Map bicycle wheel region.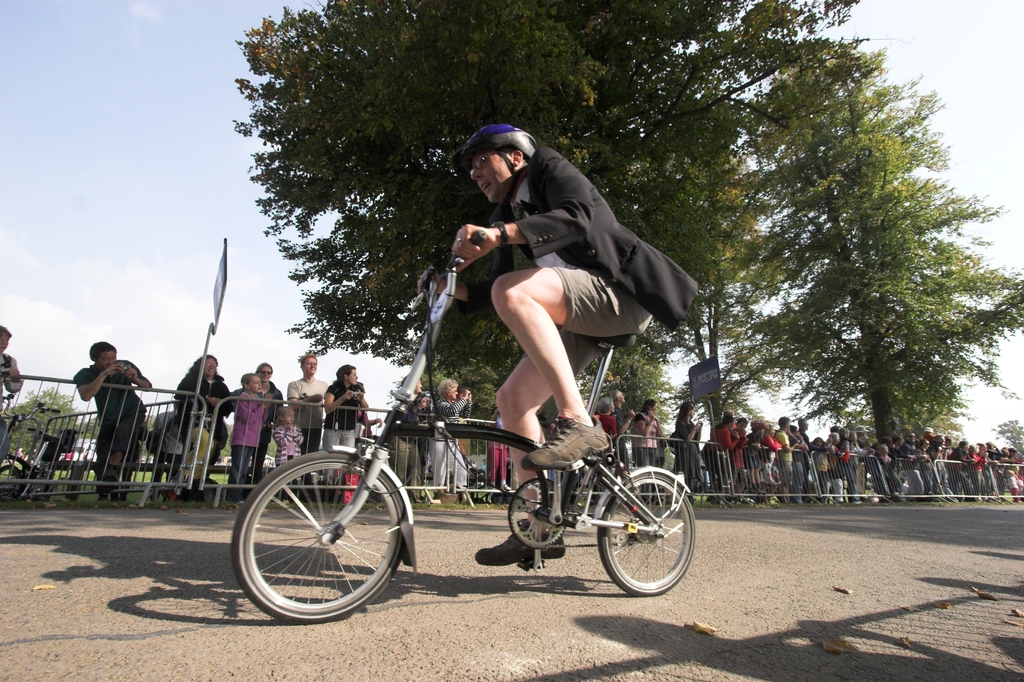
Mapped to box(246, 459, 402, 617).
